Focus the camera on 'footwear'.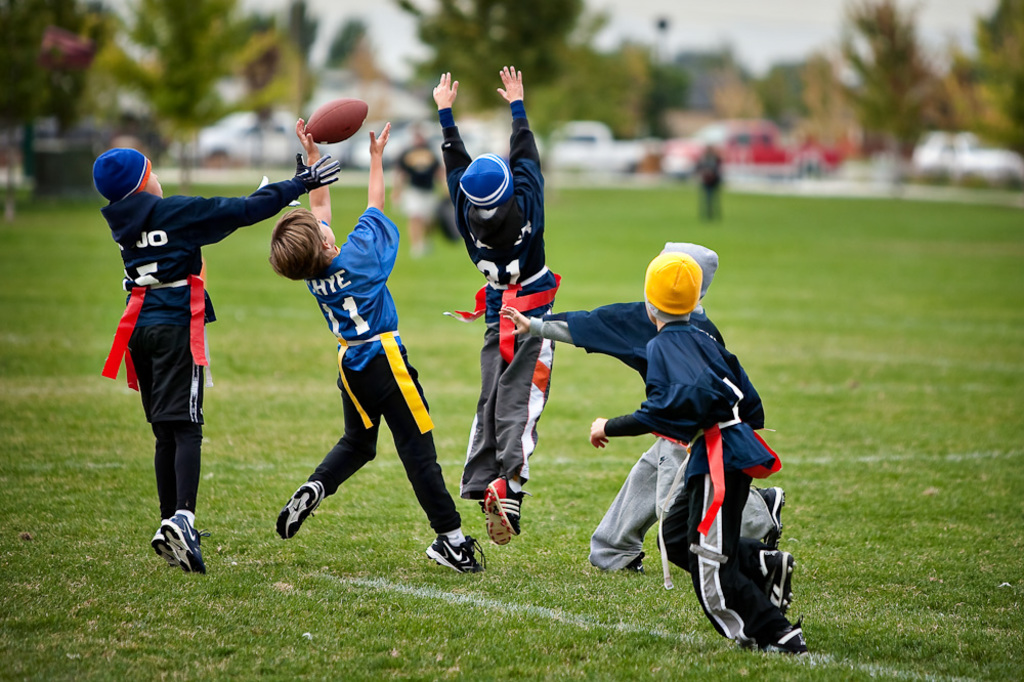
Focus region: pyautogui.locateOnScreen(761, 546, 791, 620).
